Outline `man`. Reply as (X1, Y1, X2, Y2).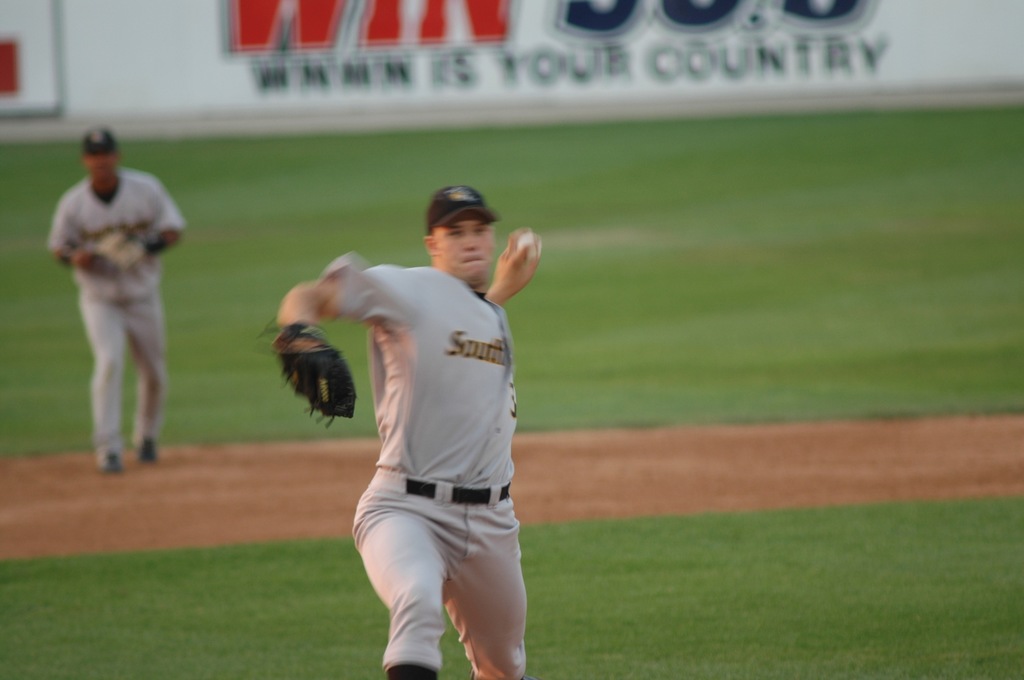
(271, 178, 548, 679).
